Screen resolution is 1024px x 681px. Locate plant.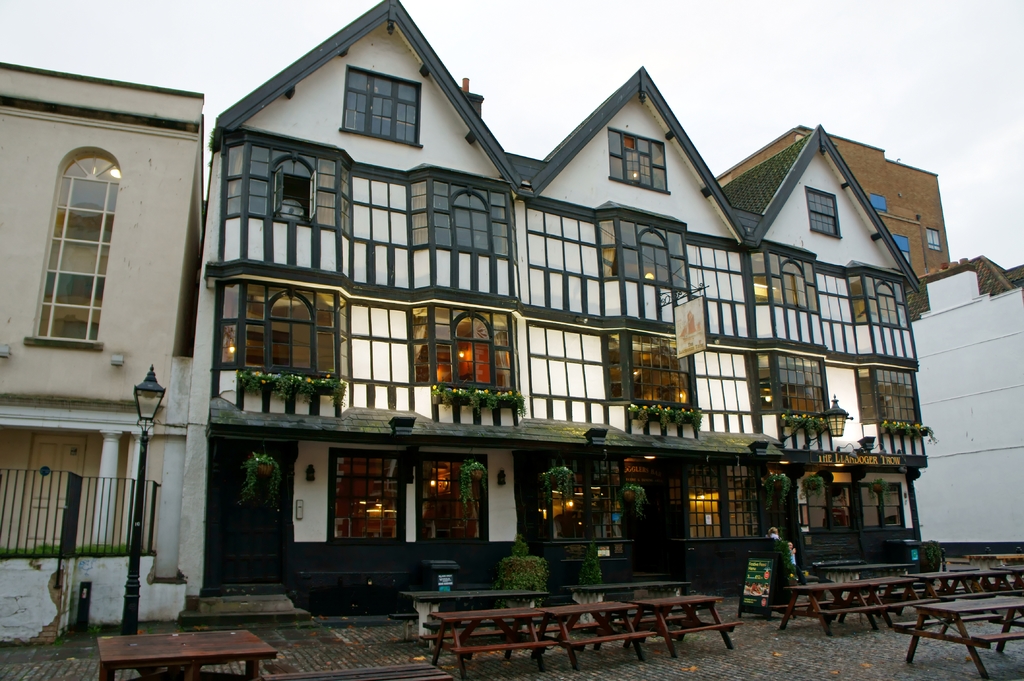
(x1=546, y1=463, x2=580, y2=502).
